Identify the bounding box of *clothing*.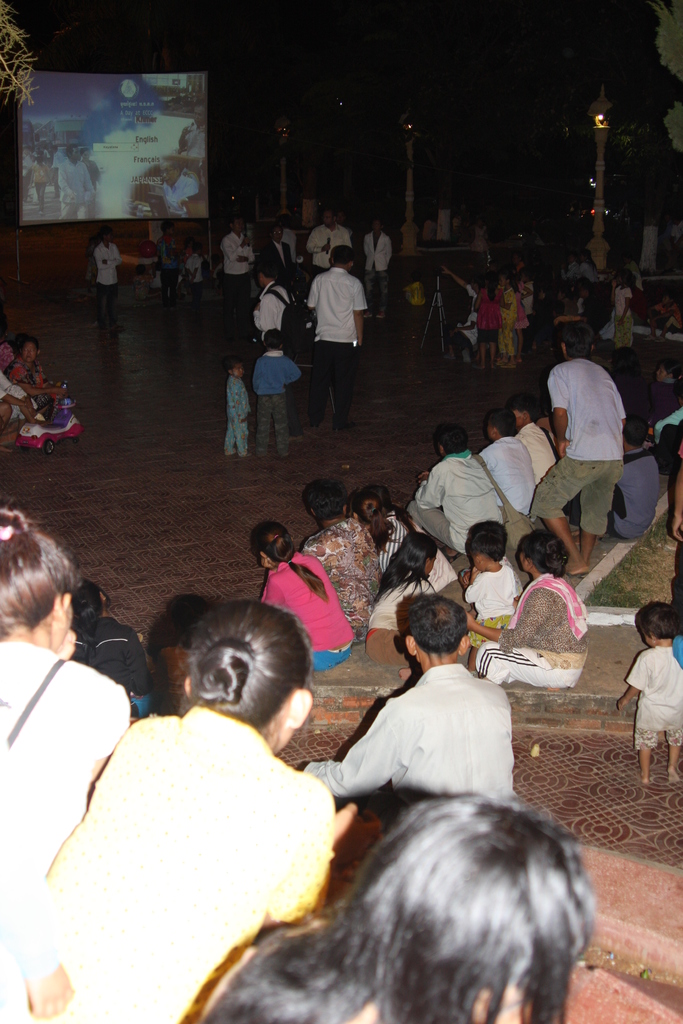
l=417, t=218, r=450, b=249.
